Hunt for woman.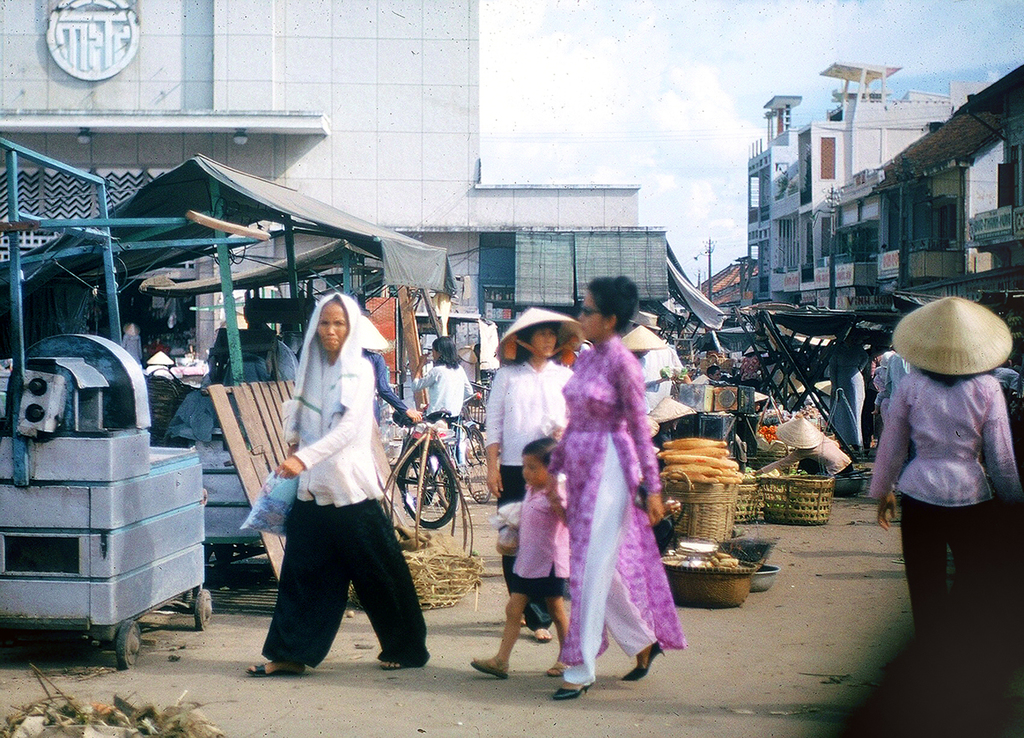
Hunted down at box=[528, 277, 688, 683].
